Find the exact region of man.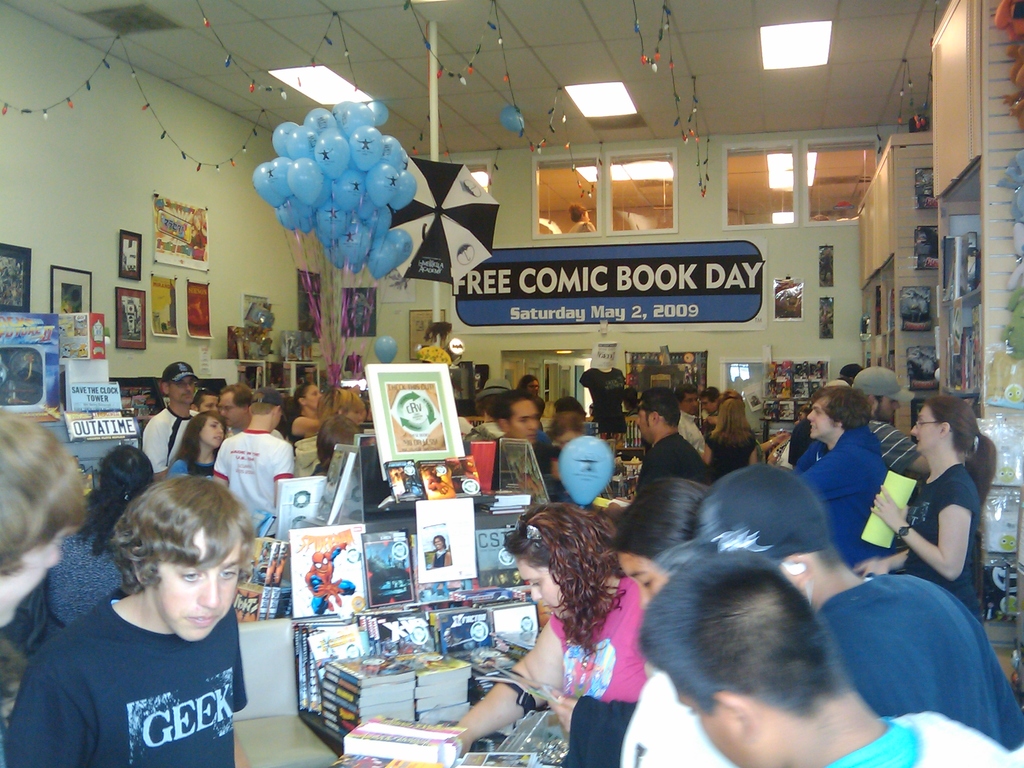
Exact region: 141 362 207 481.
